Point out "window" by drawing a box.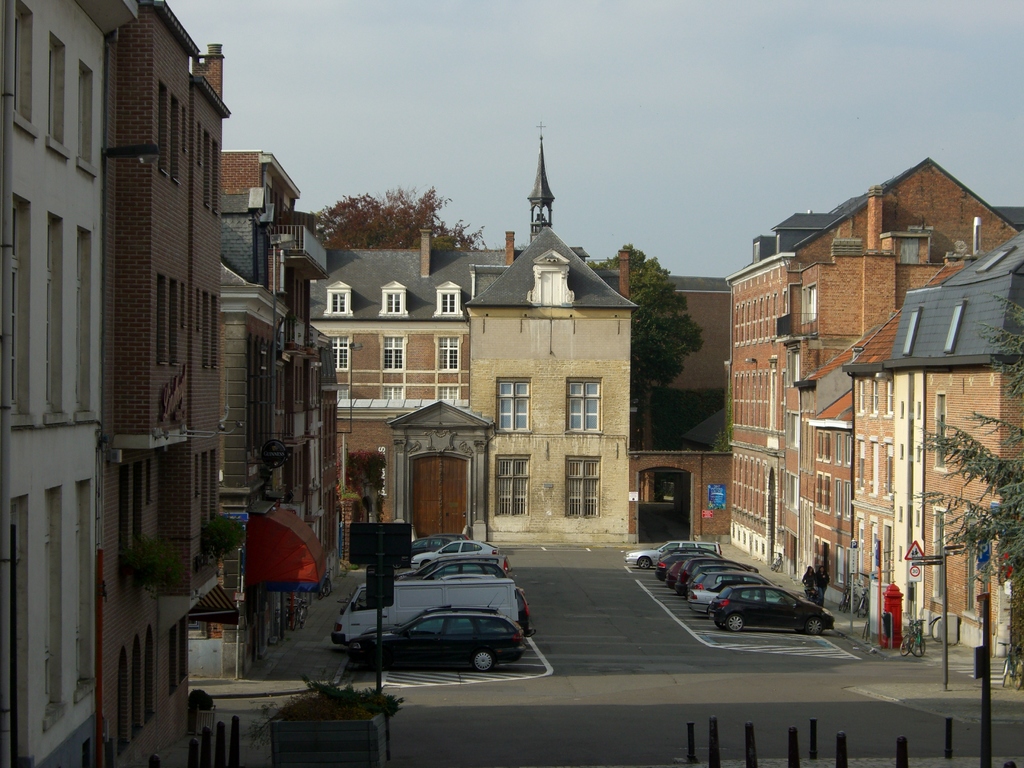
left=45, top=214, right=69, bottom=426.
